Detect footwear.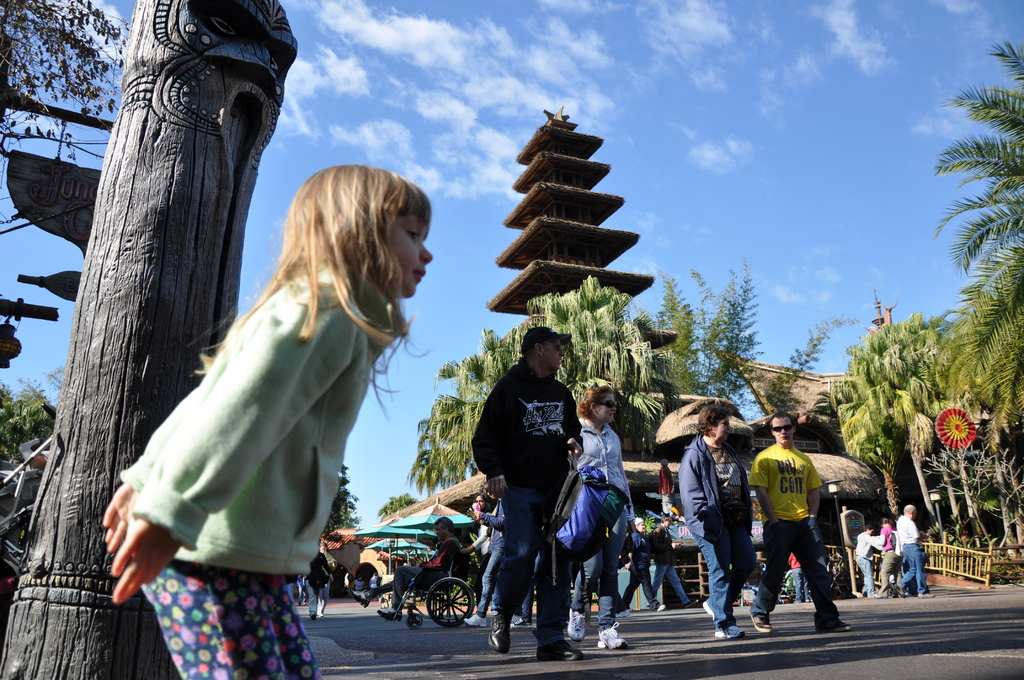
Detected at bbox(750, 613, 770, 631).
